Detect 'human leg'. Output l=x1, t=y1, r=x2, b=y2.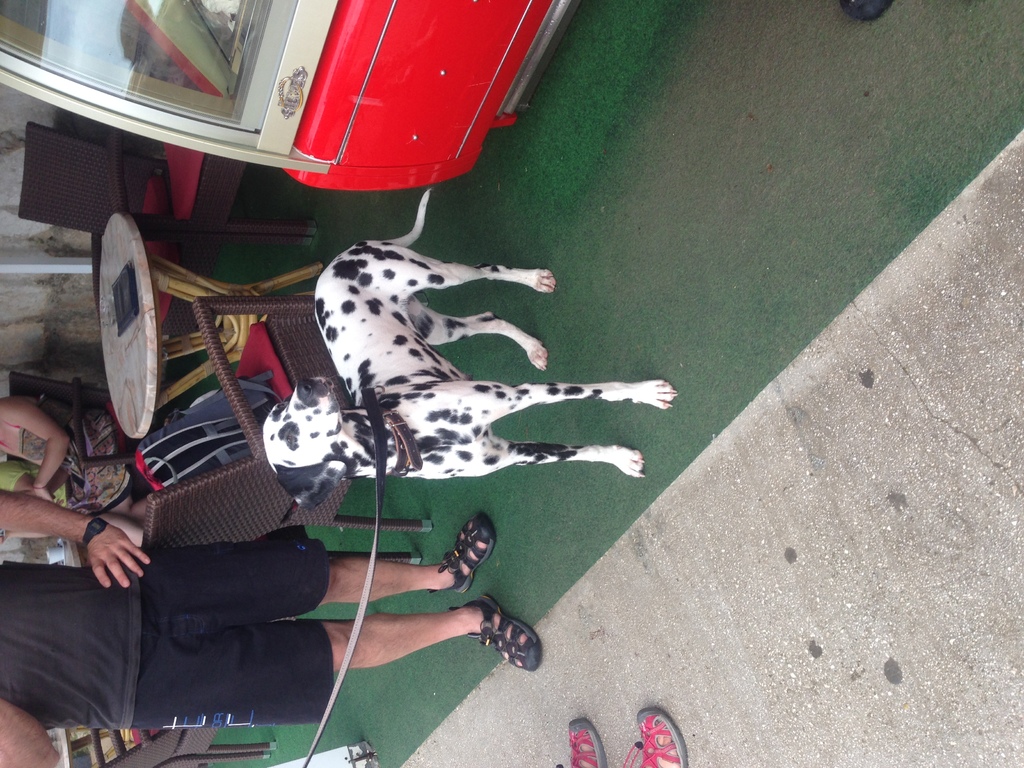
l=322, t=512, r=494, b=602.
